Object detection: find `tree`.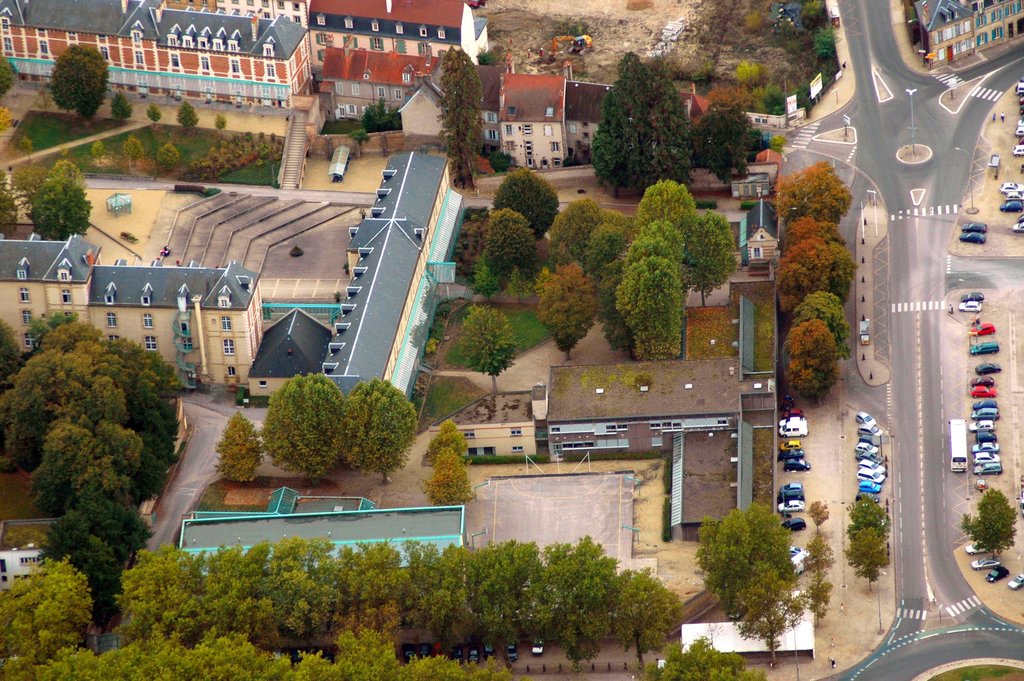
x1=465, y1=308, x2=516, y2=408.
